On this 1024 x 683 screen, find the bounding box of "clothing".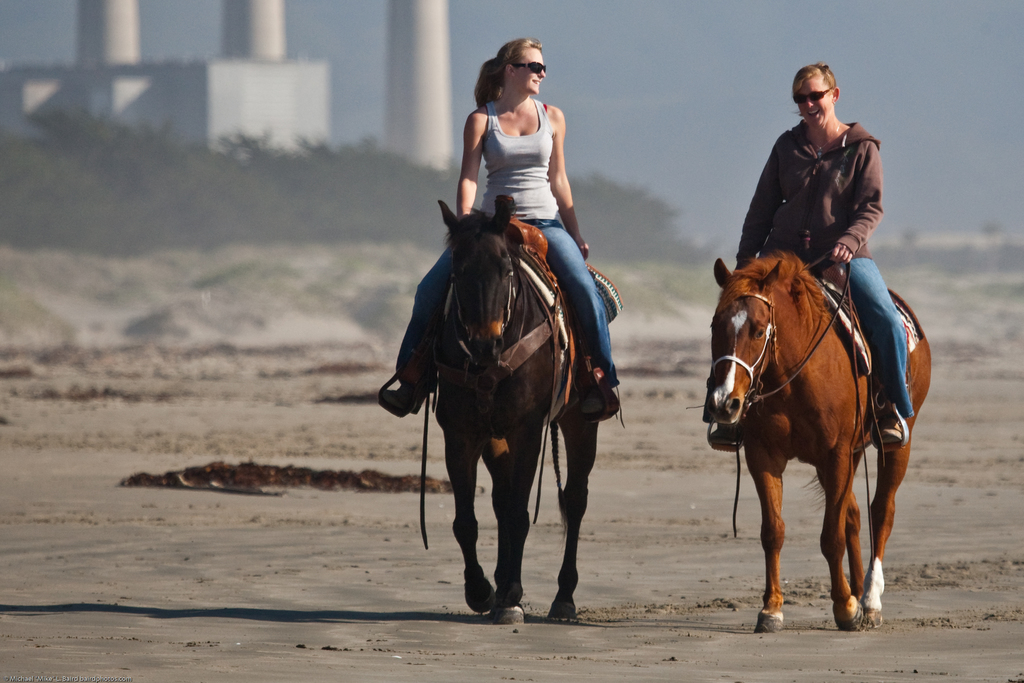
Bounding box: 417 97 619 391.
